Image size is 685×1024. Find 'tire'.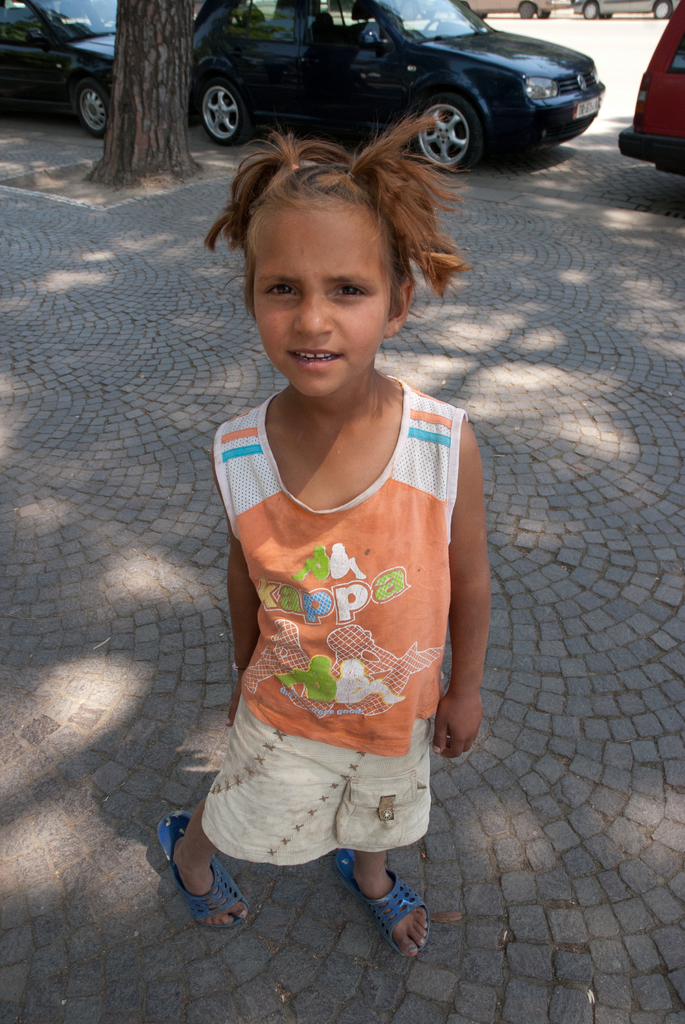
bbox=[517, 0, 536, 18].
